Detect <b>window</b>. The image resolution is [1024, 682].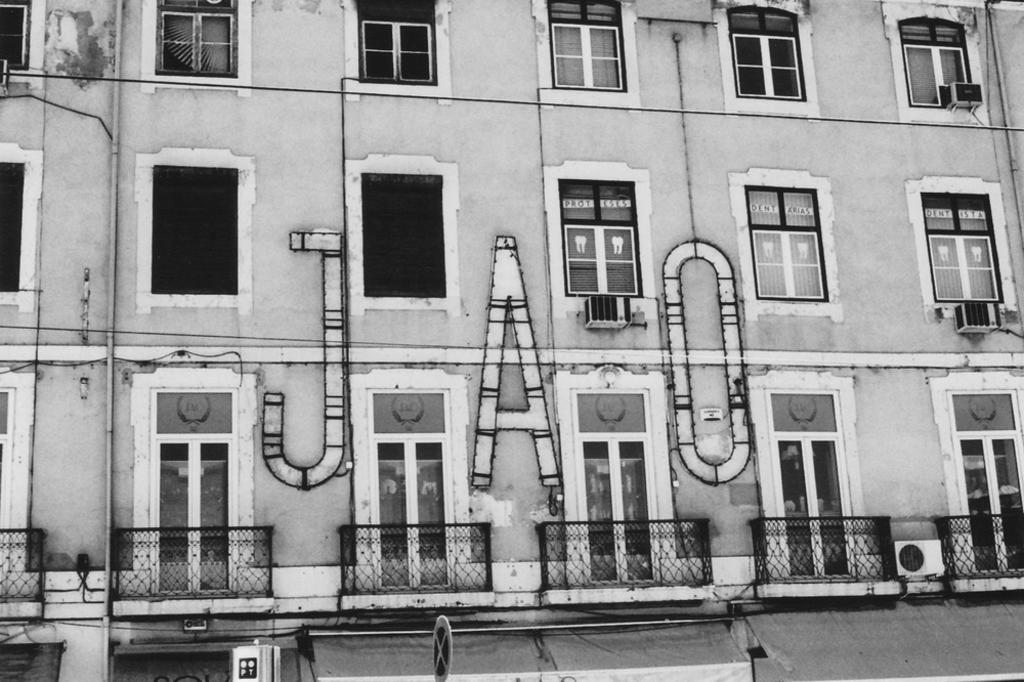
BBox(0, 0, 57, 78).
